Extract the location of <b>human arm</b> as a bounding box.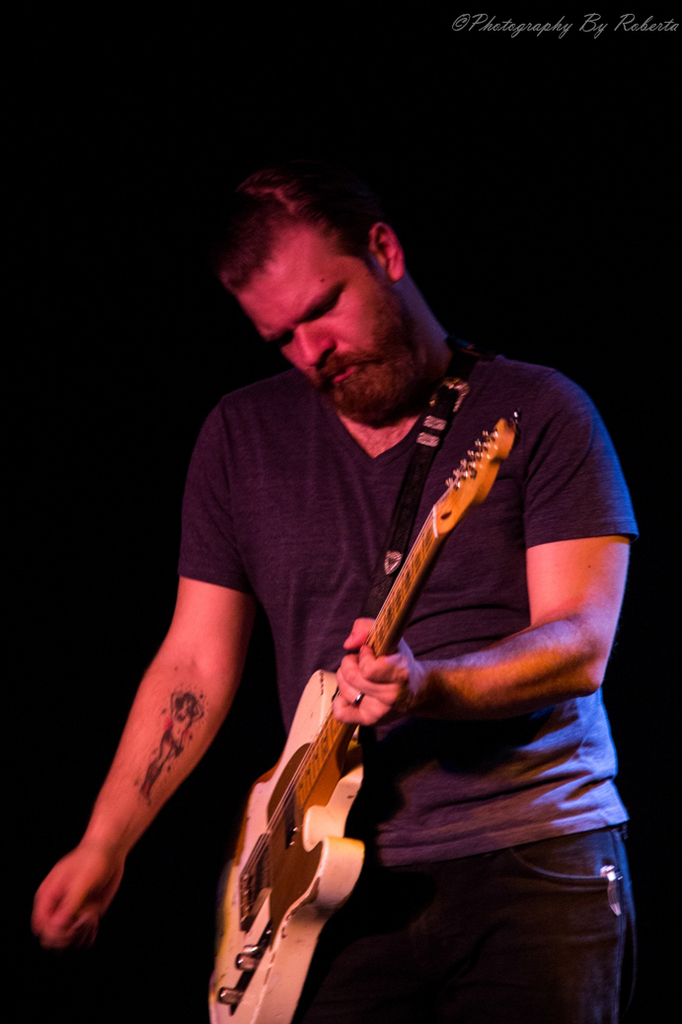
[x1=28, y1=391, x2=242, y2=948].
